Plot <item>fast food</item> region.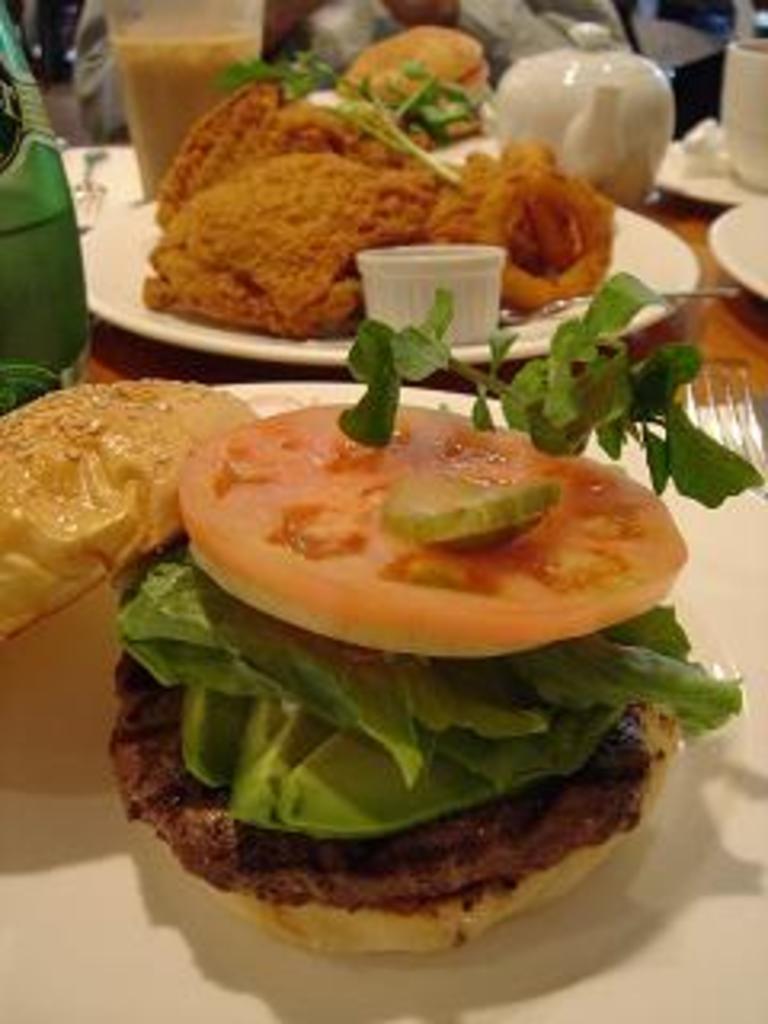
Plotted at (346, 29, 493, 144).
